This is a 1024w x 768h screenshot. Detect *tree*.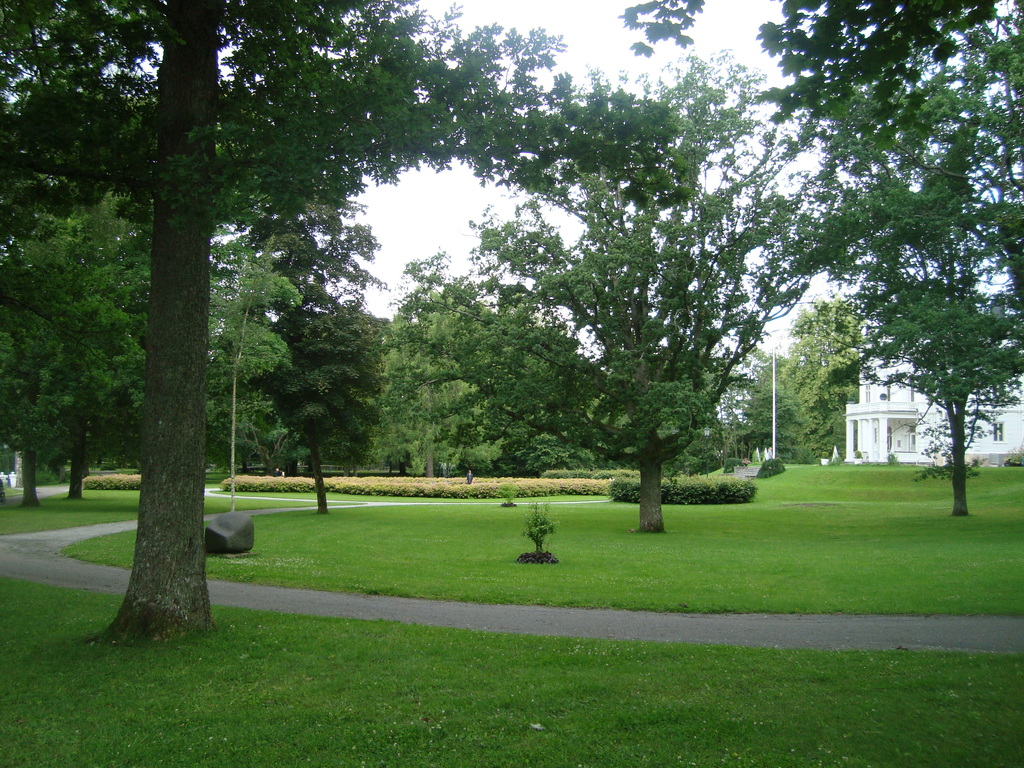
<bbox>387, 246, 603, 481</bbox>.
